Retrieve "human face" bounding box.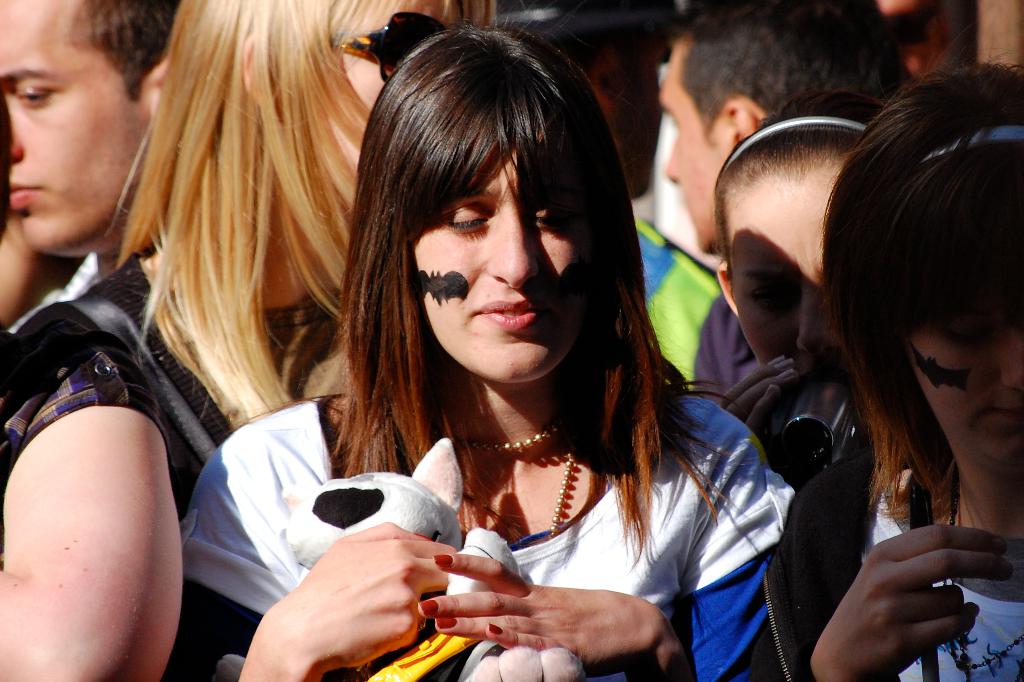
Bounding box: (403, 150, 602, 377).
